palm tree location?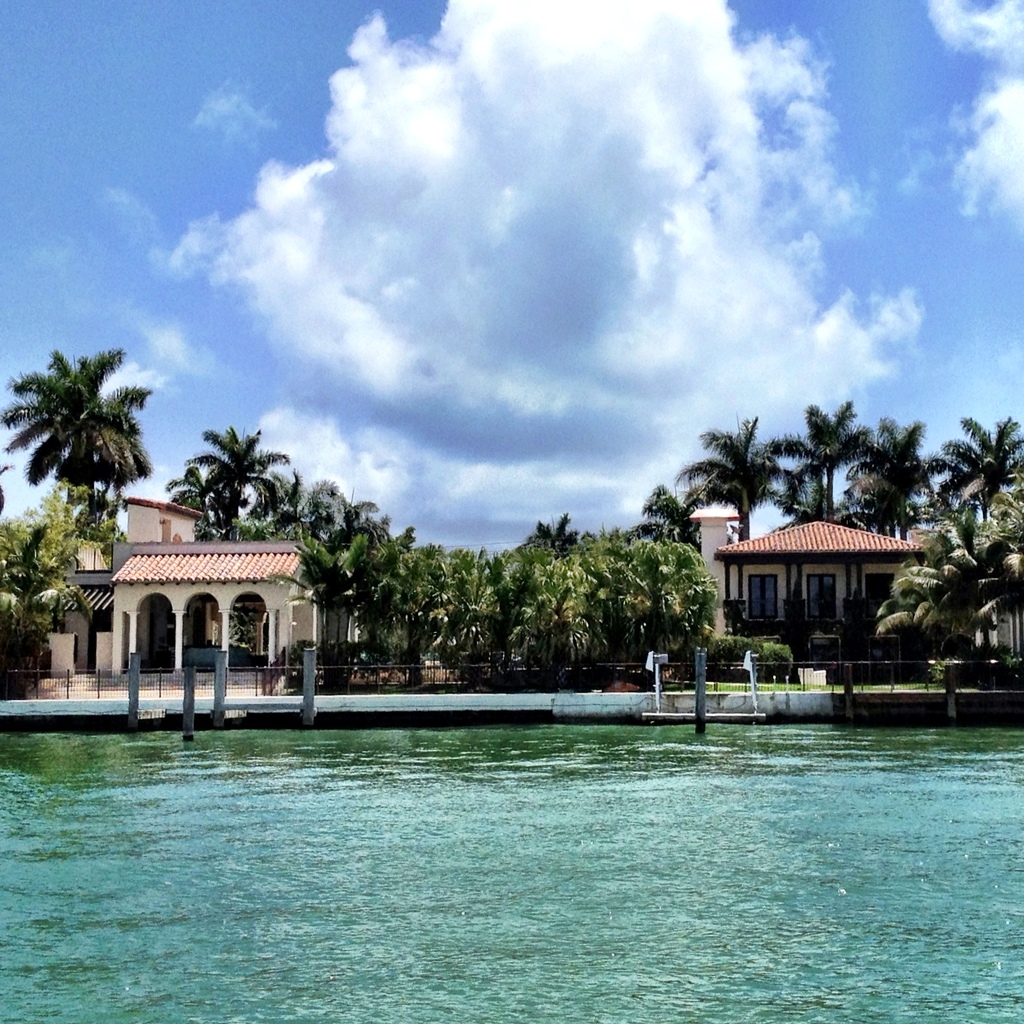
crop(2, 373, 132, 605)
